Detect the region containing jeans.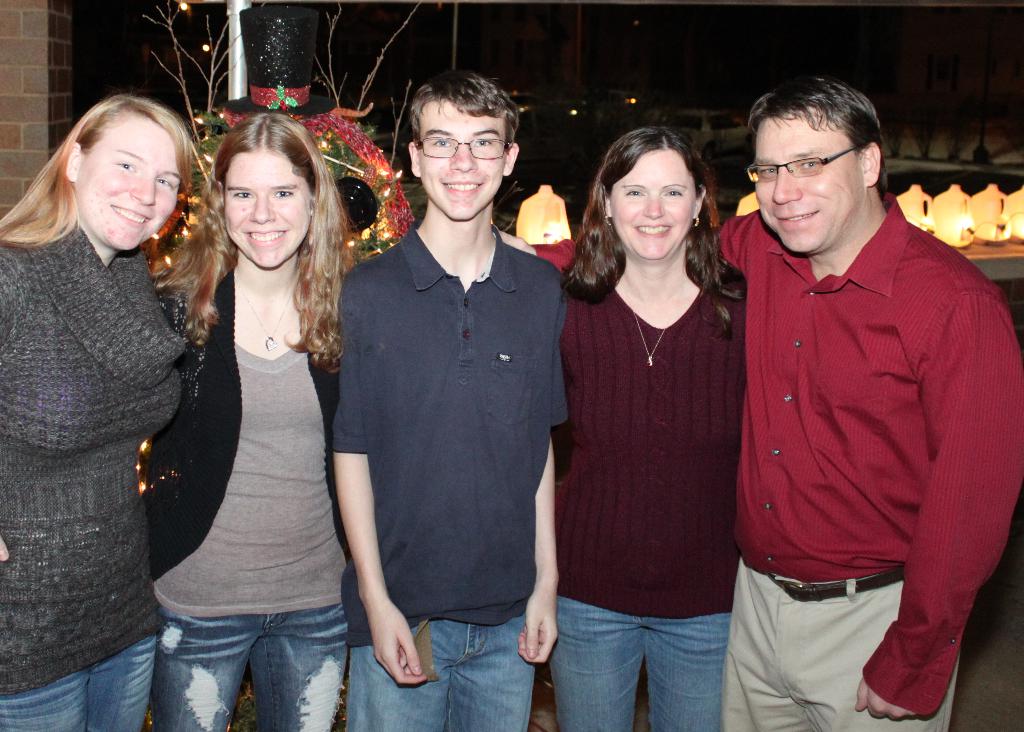
<bbox>351, 617, 535, 731</bbox>.
